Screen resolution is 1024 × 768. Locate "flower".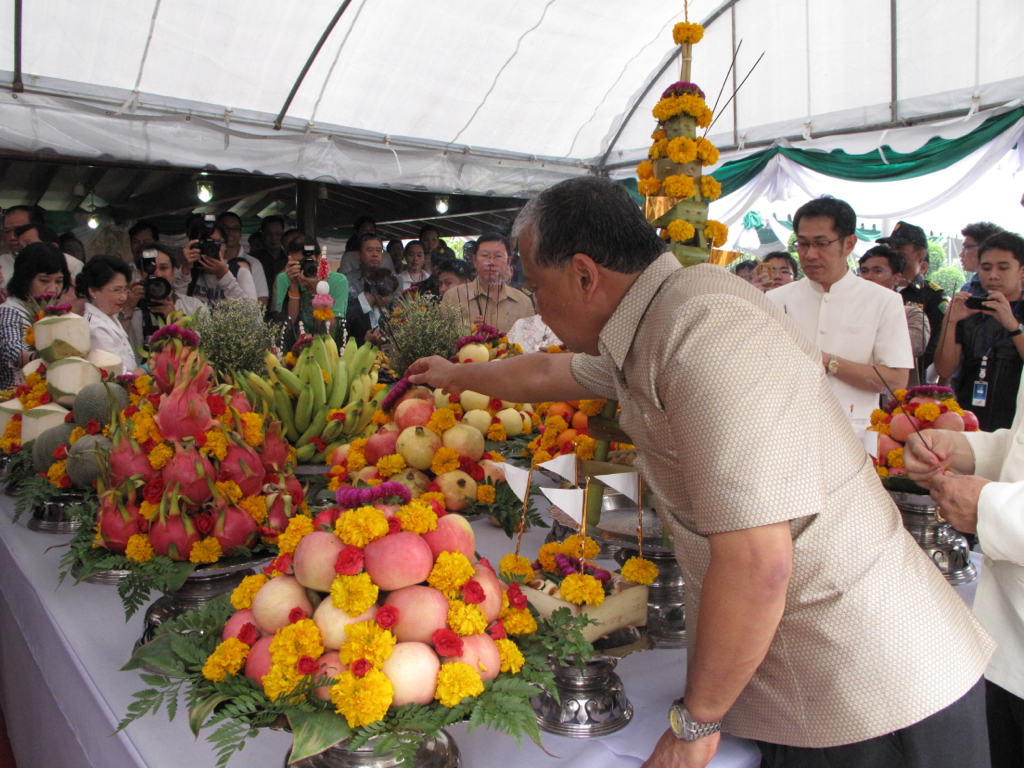
[525, 400, 638, 474].
